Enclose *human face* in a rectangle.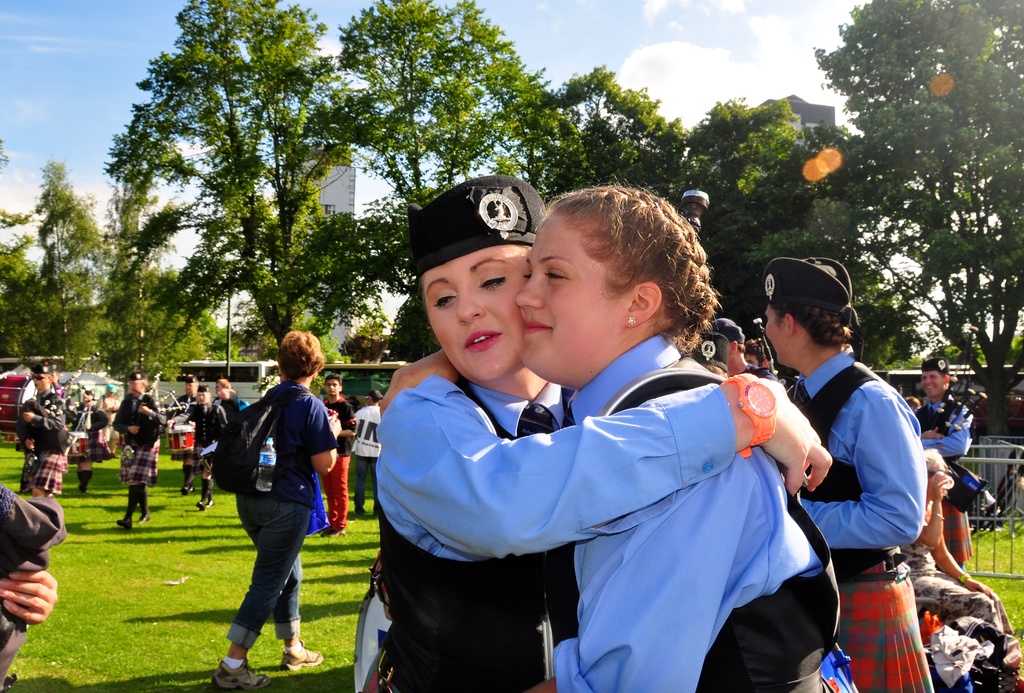
[921,372,947,398].
